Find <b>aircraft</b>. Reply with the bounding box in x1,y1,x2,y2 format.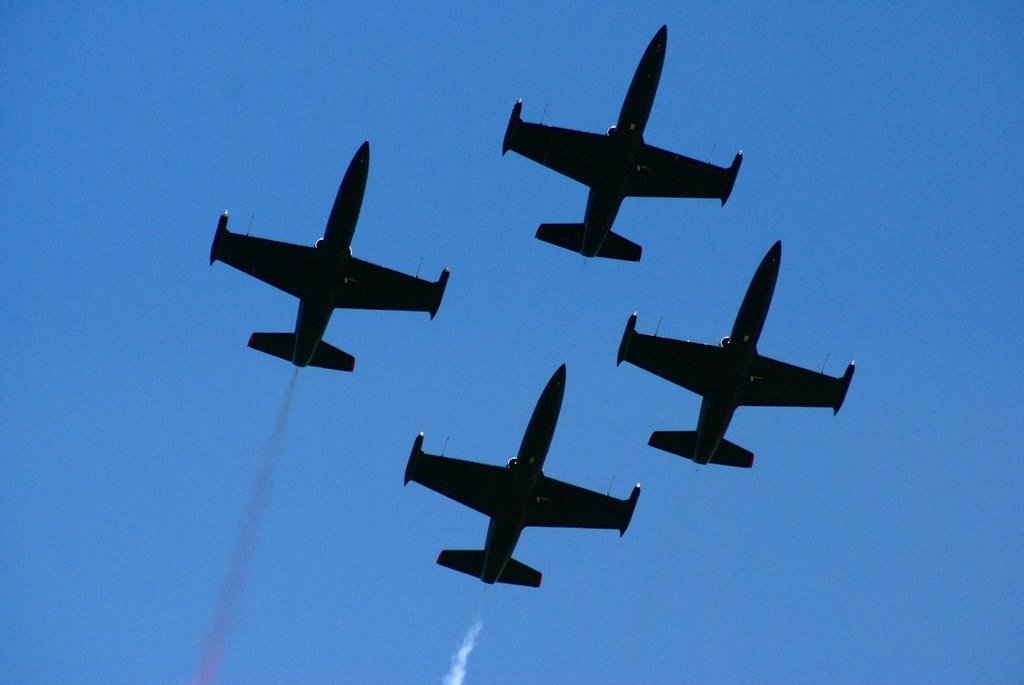
499,23,745,263.
